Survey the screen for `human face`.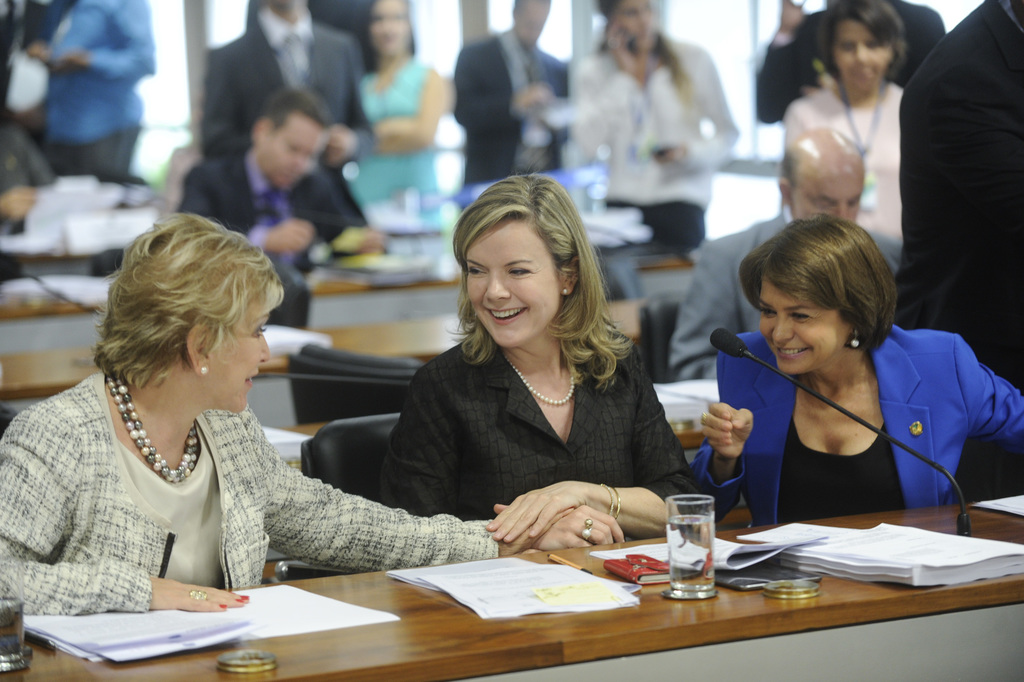
Survey found: region(836, 20, 892, 87).
